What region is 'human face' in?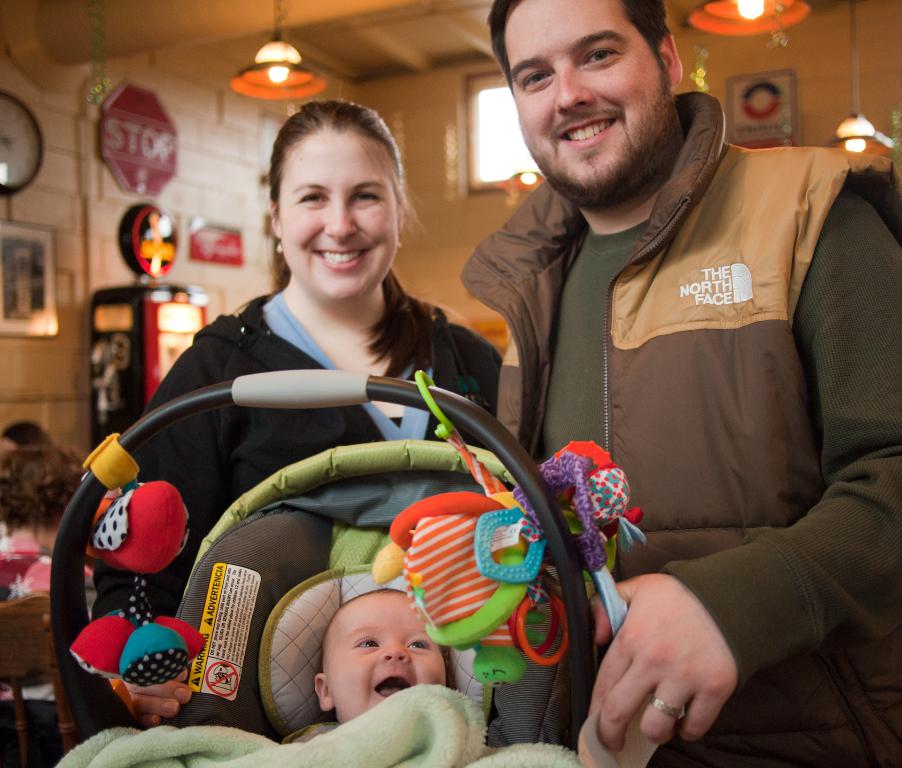
locate(330, 598, 446, 725).
